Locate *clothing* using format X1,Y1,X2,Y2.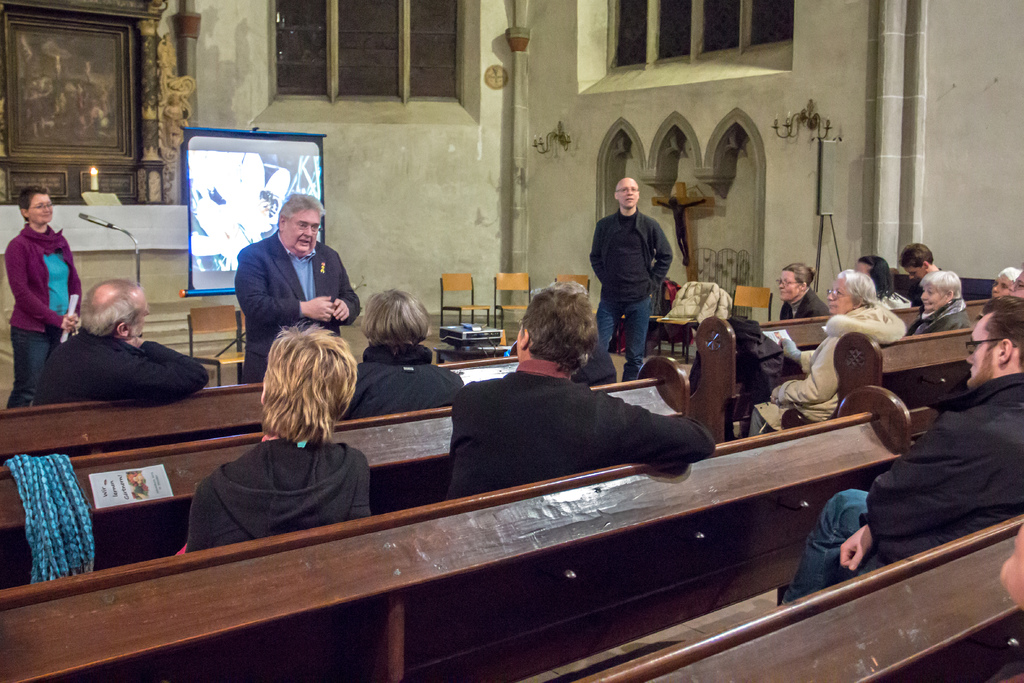
4,451,95,586.
